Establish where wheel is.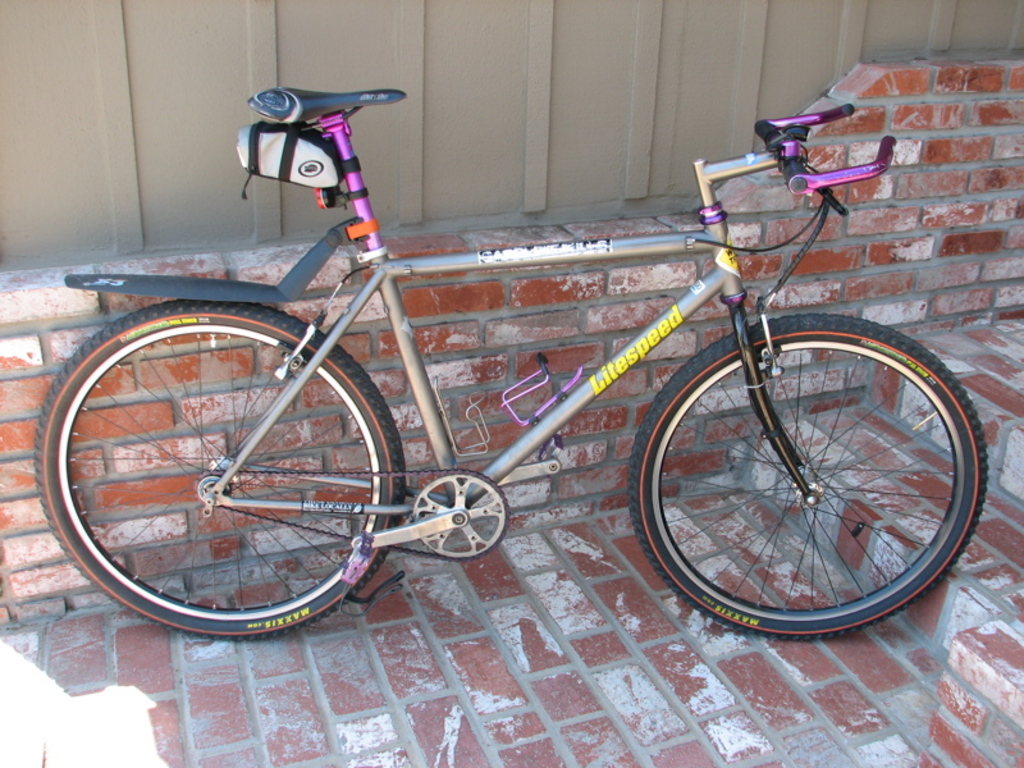
Established at (left=639, top=303, right=972, bottom=634).
